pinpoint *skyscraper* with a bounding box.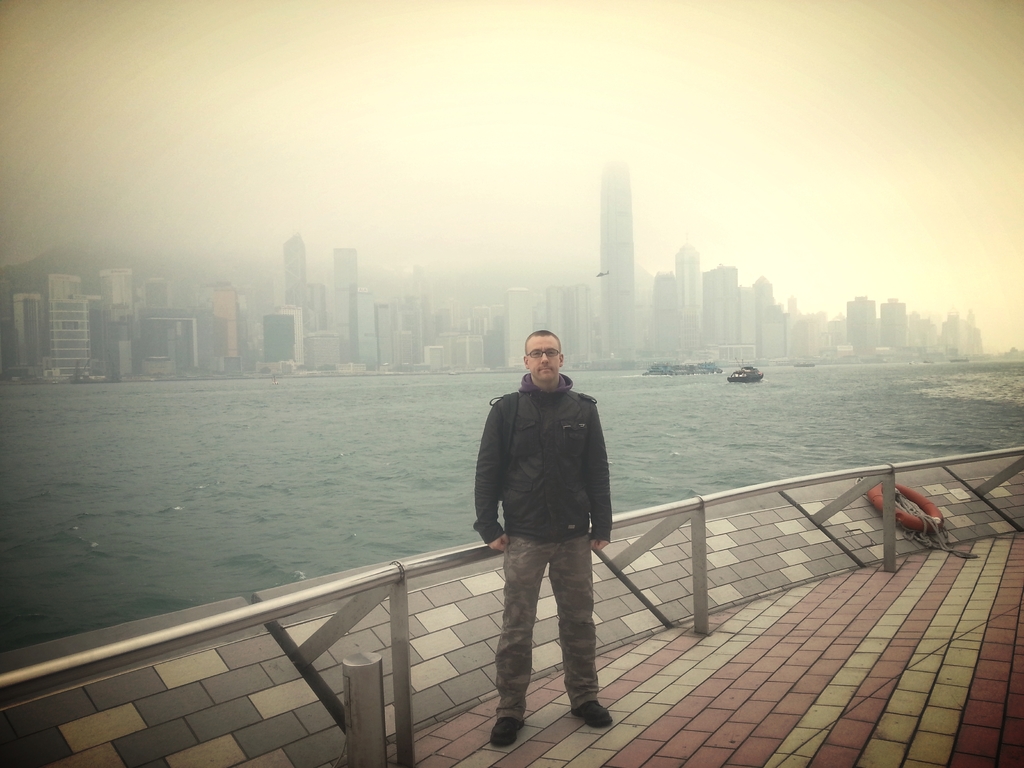
left=257, top=315, right=294, bottom=371.
